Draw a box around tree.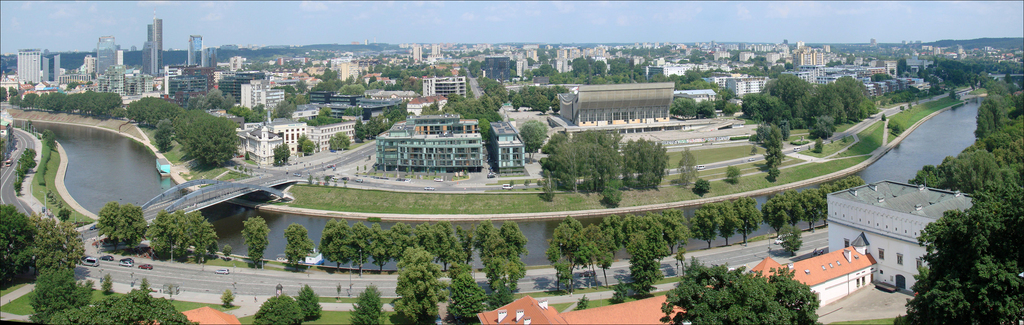
(282,85,298,97).
